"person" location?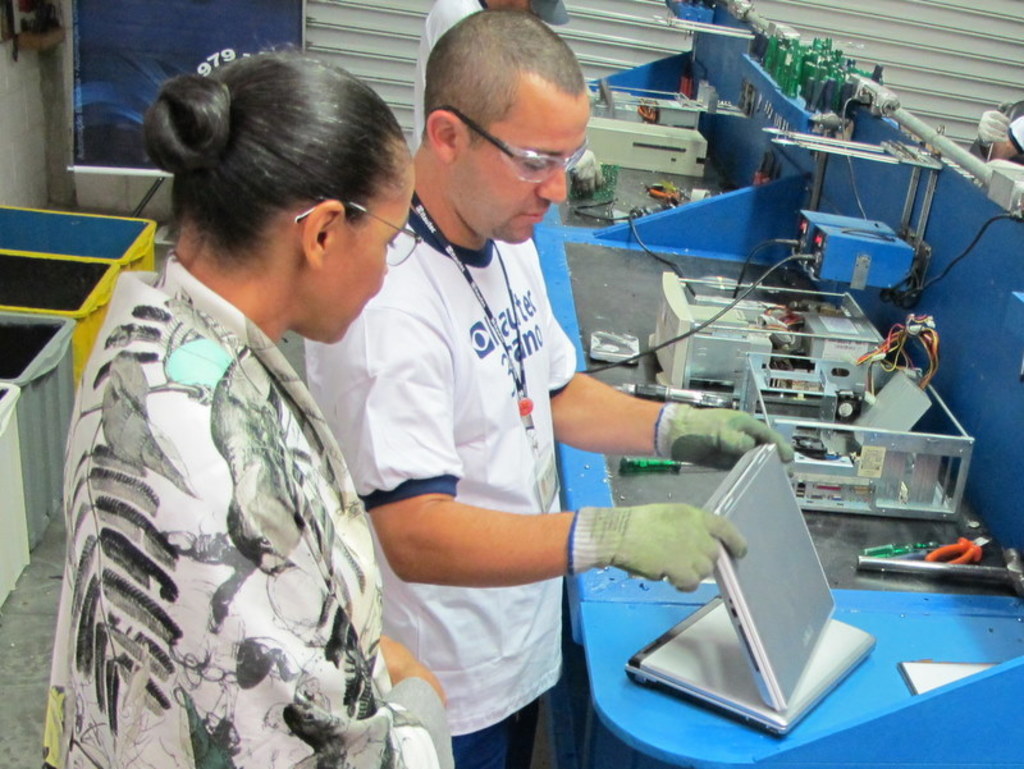
crop(38, 44, 457, 768)
